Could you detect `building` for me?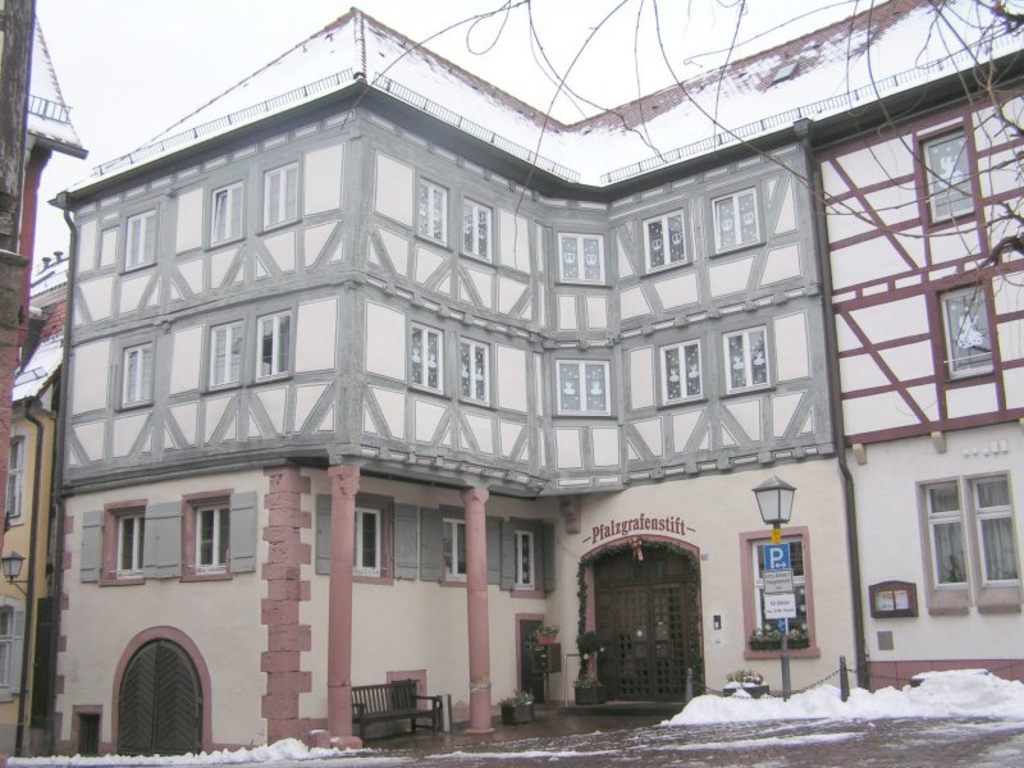
Detection result: box=[0, 255, 70, 753].
